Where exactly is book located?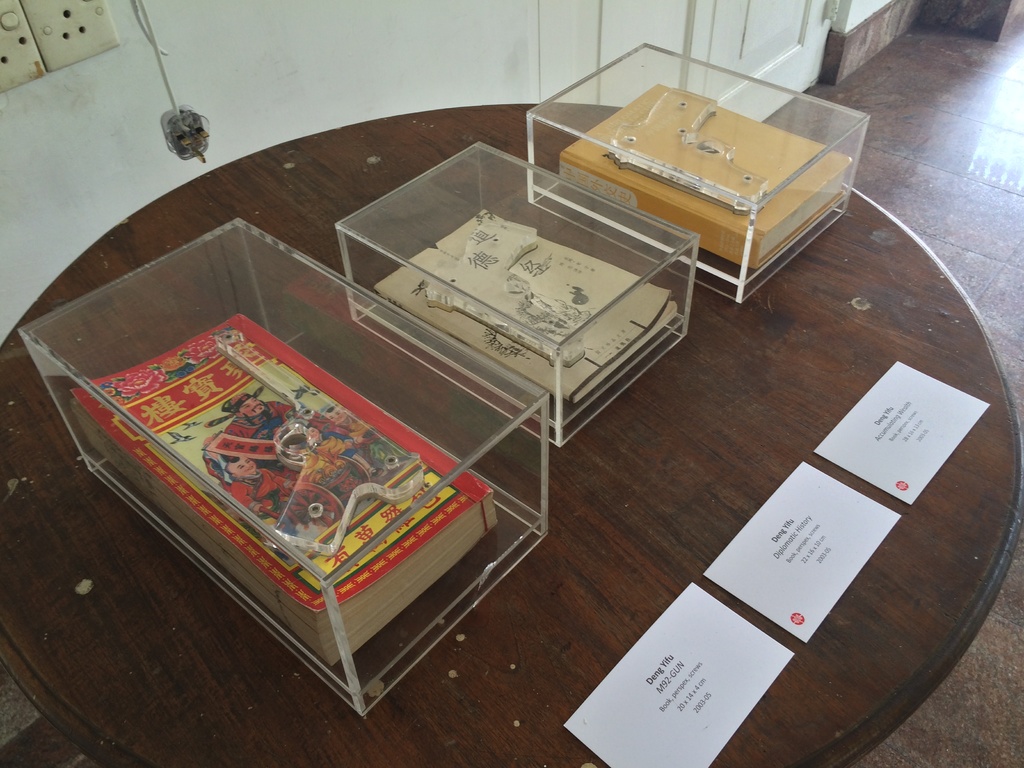
Its bounding box is bbox=[562, 79, 850, 267].
